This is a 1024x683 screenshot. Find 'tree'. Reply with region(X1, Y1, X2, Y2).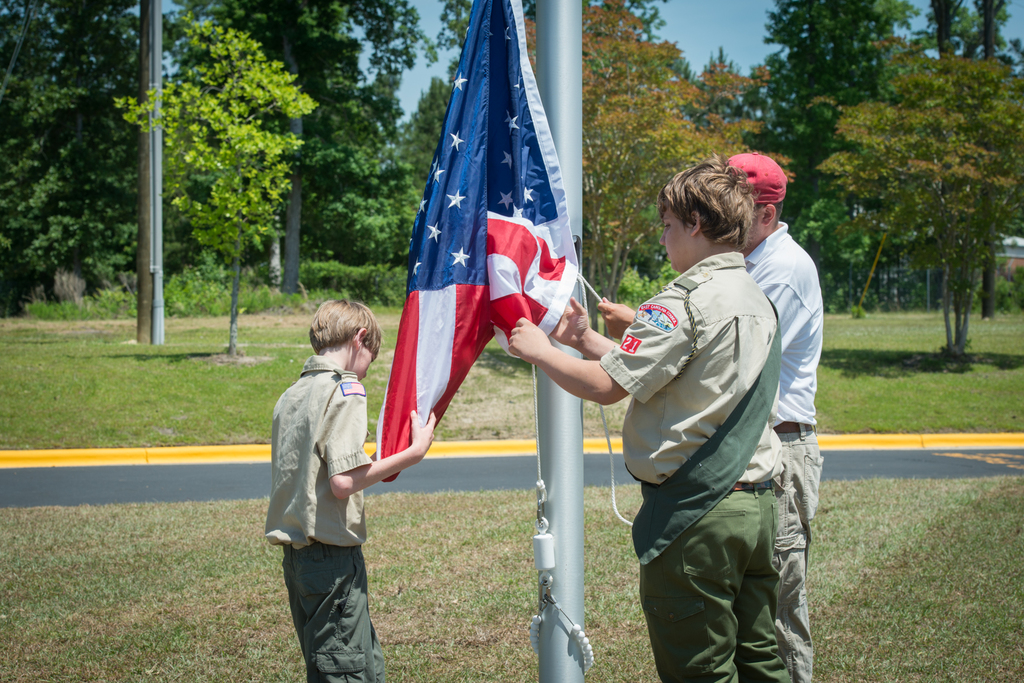
region(200, 0, 422, 269).
